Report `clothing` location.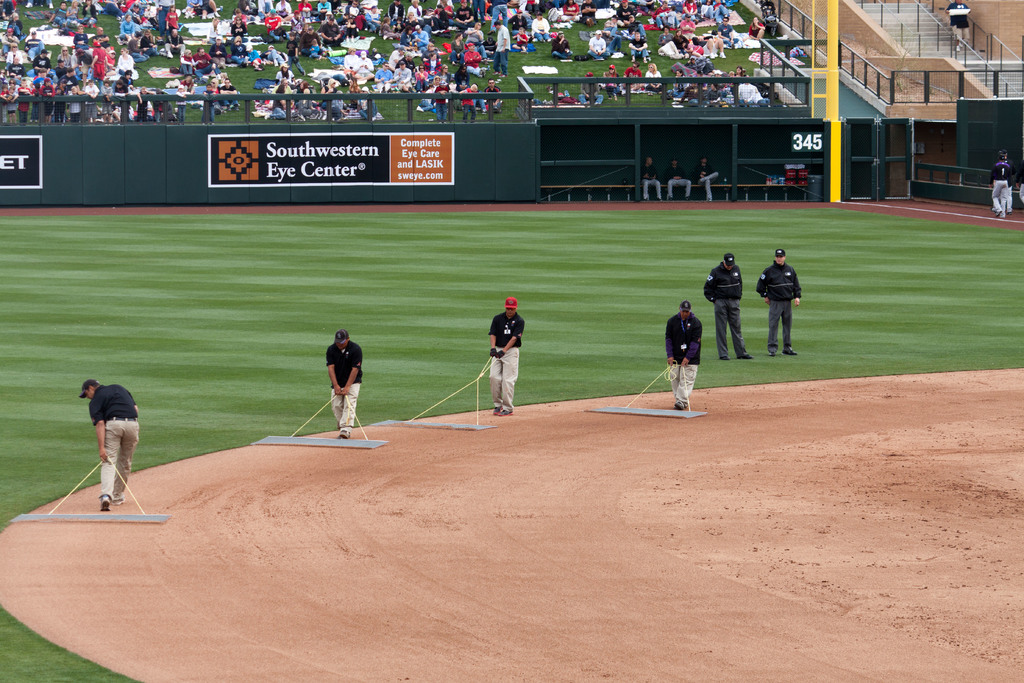
Report: crop(488, 311, 527, 411).
